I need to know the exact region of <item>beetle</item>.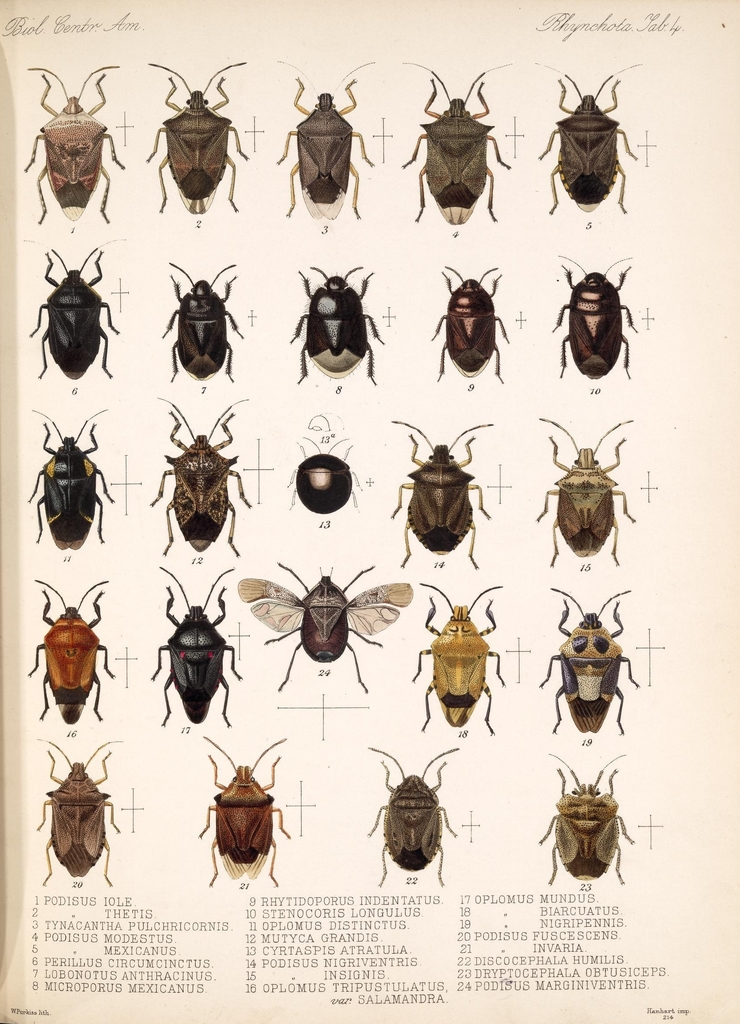
Region: [406, 63, 511, 232].
